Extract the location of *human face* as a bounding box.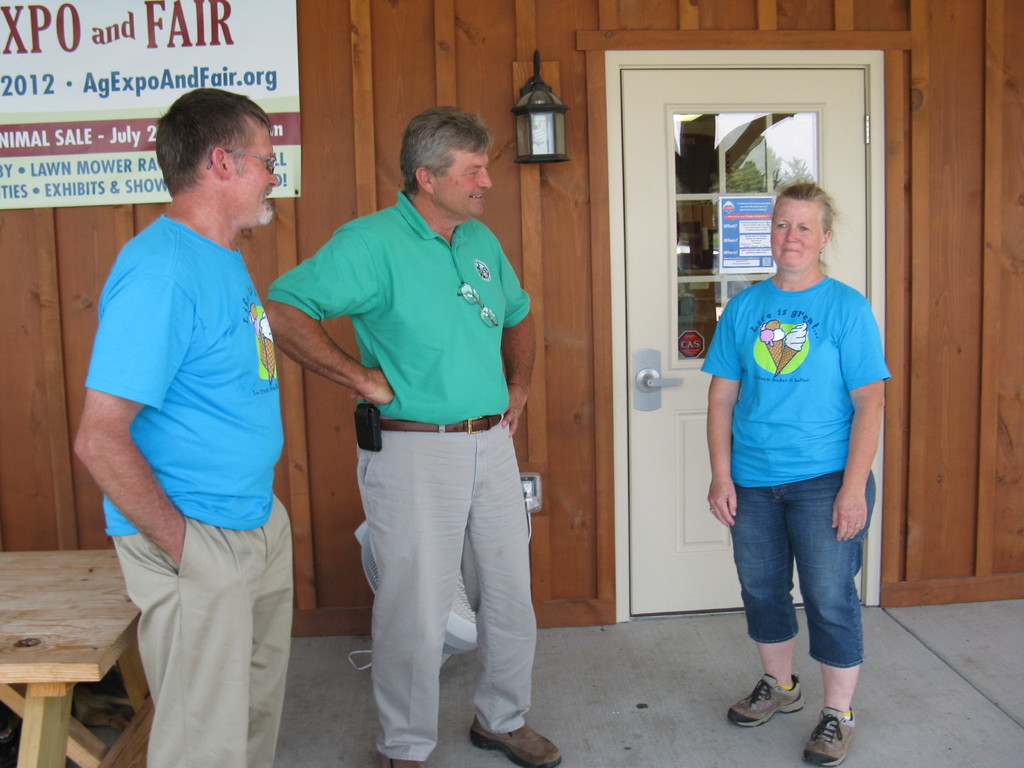
(left=433, top=150, right=493, bottom=218).
